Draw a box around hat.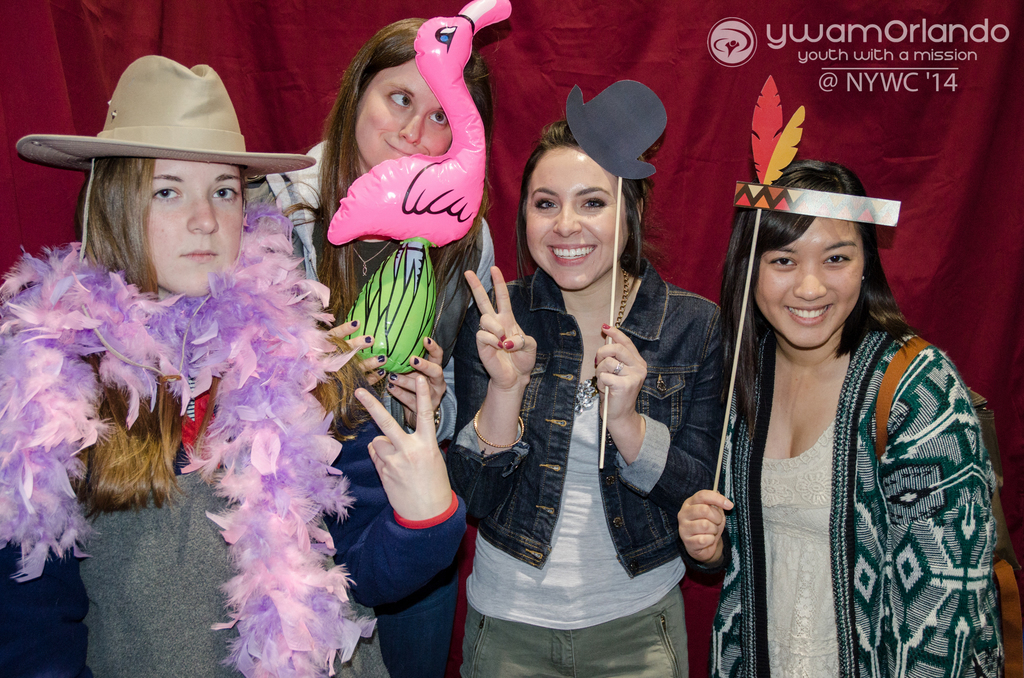
[x1=566, y1=80, x2=666, y2=181].
